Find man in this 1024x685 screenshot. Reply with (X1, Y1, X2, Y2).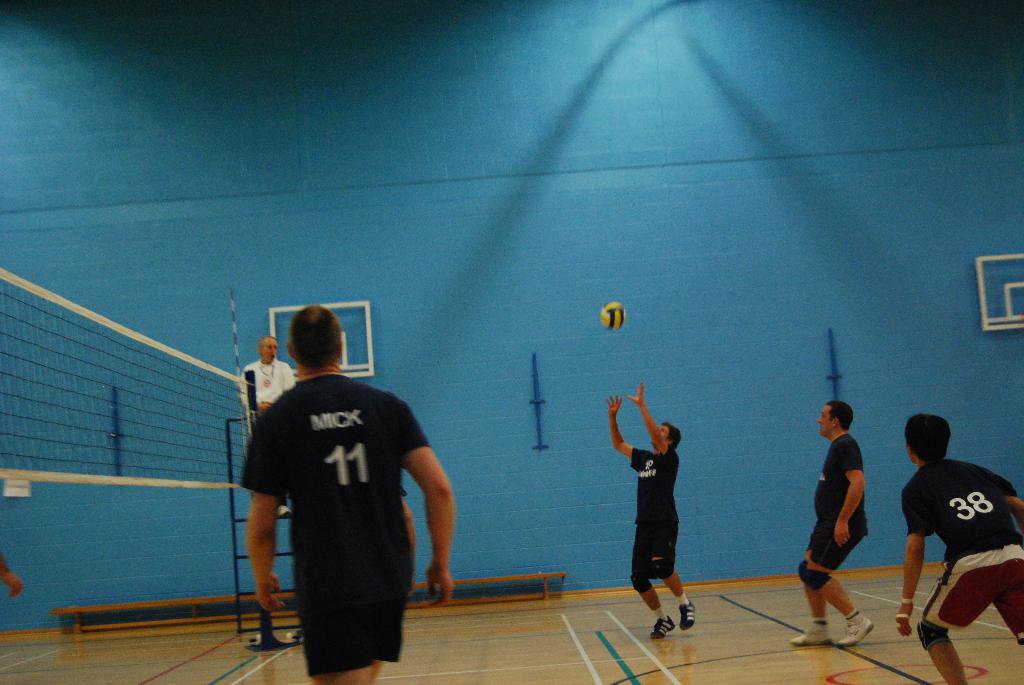
(232, 297, 452, 682).
